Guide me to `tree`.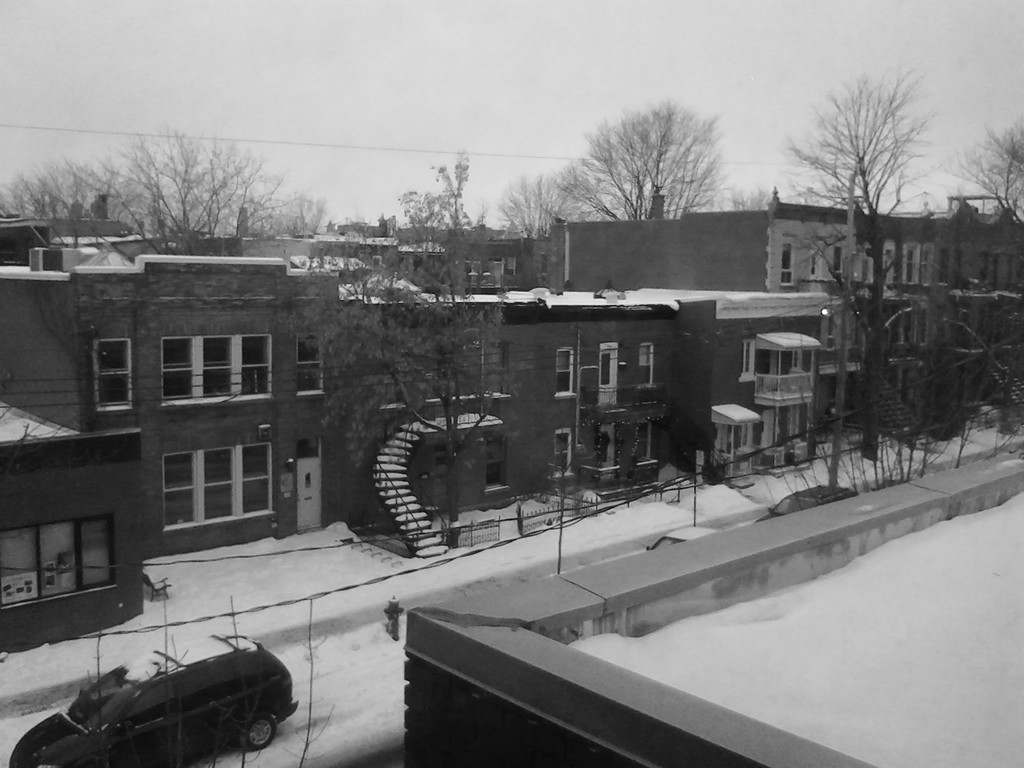
Guidance: 784, 74, 937, 454.
